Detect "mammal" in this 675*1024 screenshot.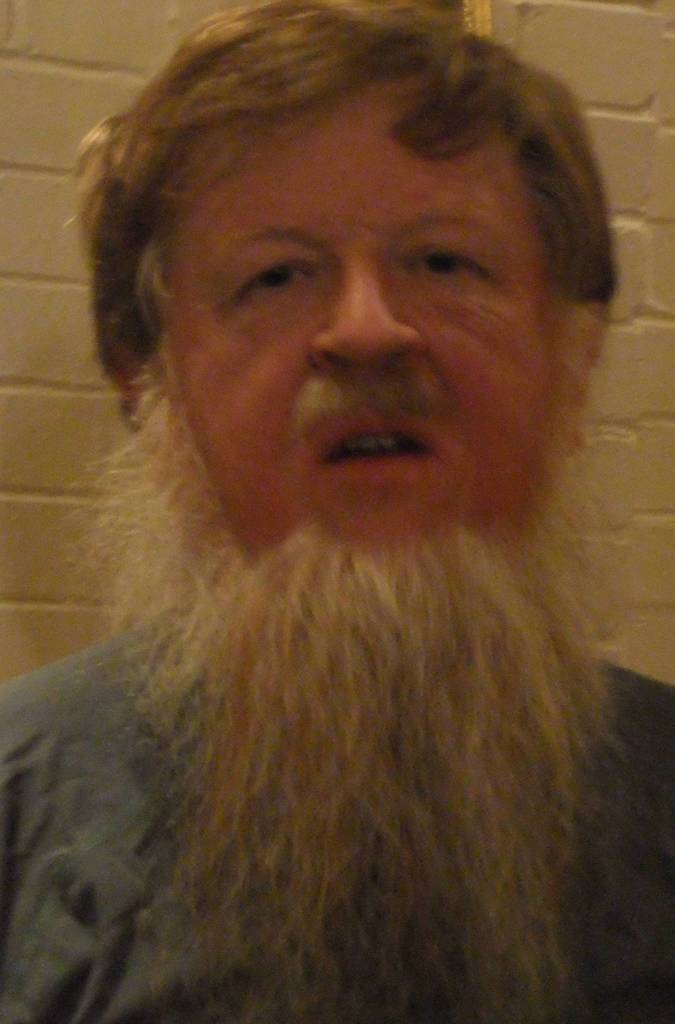
Detection: 0/162/665/975.
